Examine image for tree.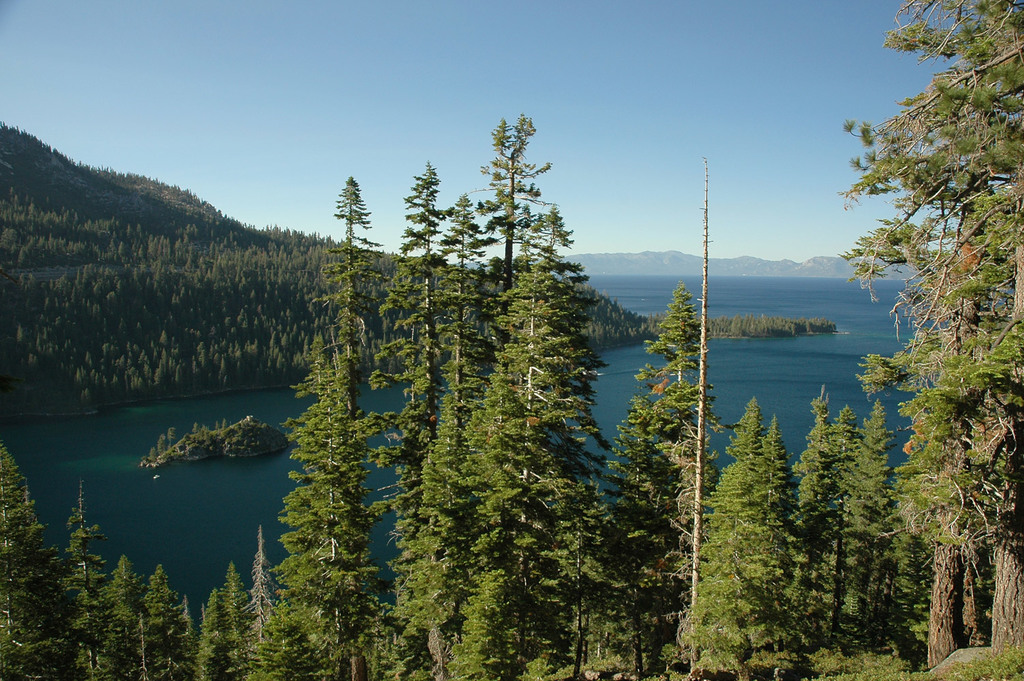
Examination result: (193, 592, 225, 680).
